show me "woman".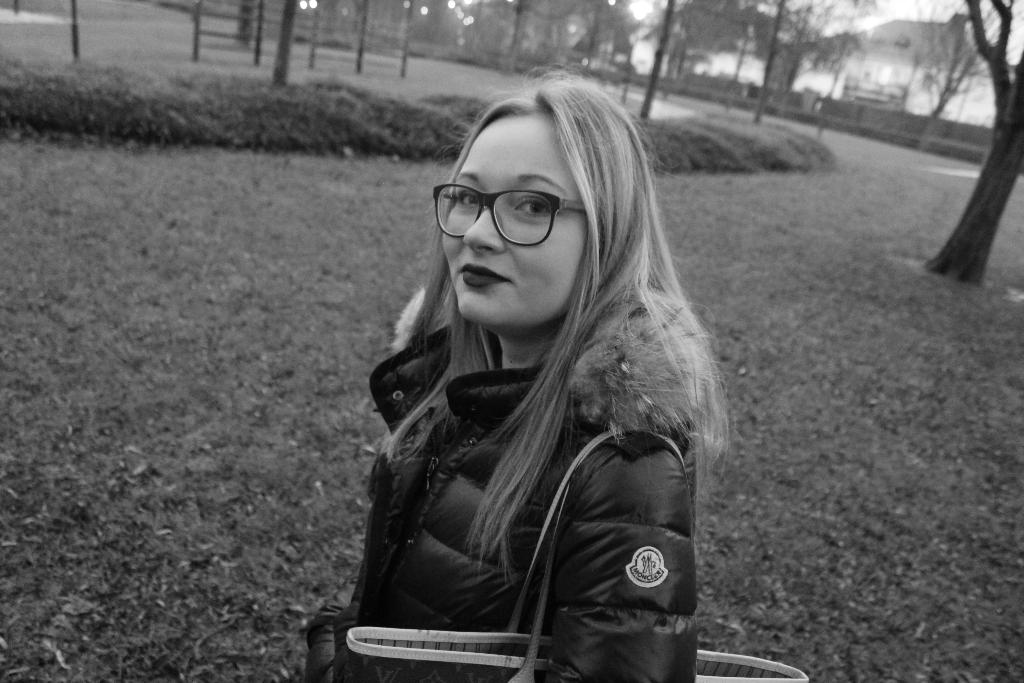
"woman" is here: [x1=310, y1=56, x2=732, y2=675].
